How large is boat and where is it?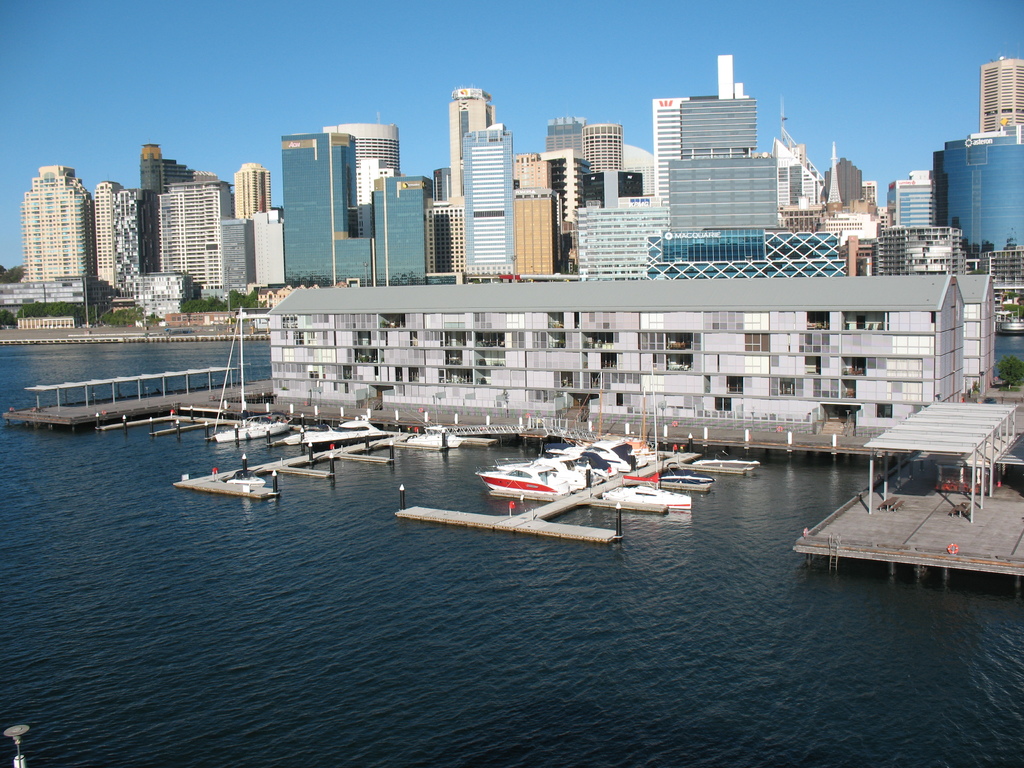
Bounding box: bbox=(474, 454, 572, 499).
